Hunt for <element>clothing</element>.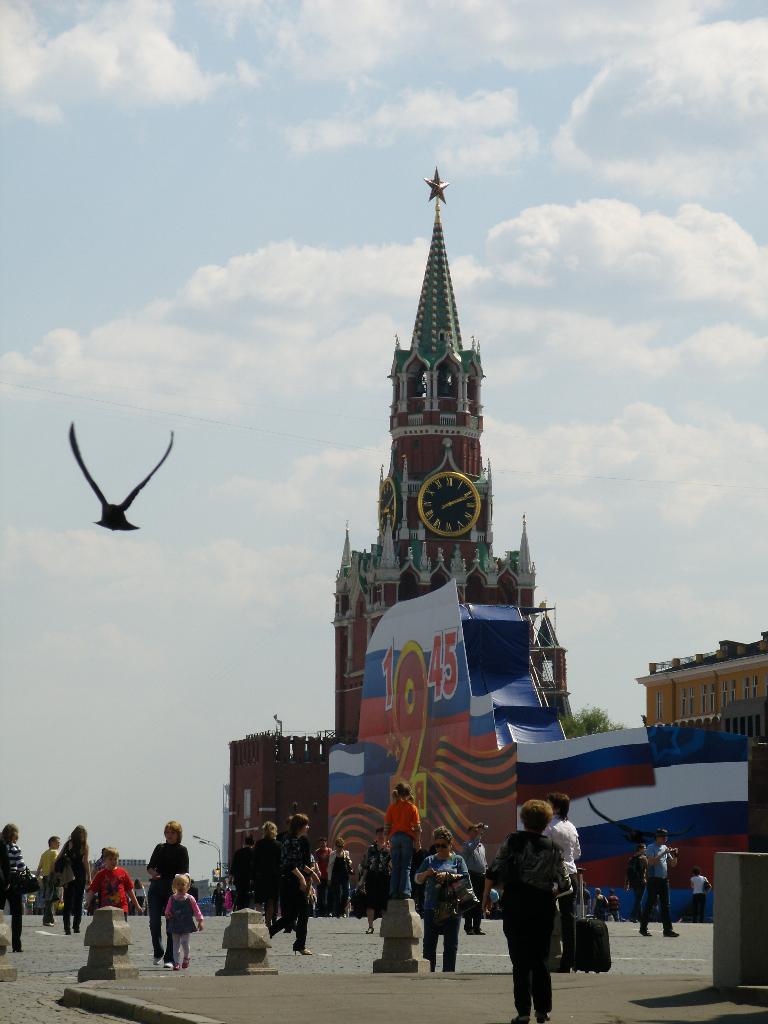
Hunted down at (x1=90, y1=865, x2=133, y2=918).
